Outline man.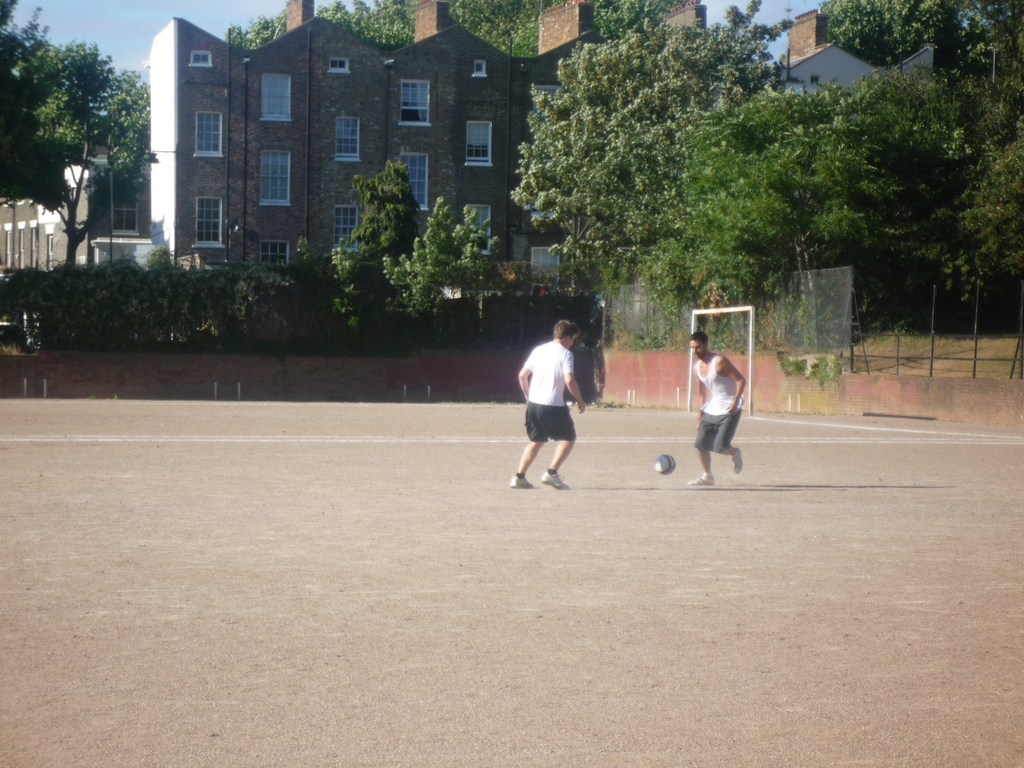
Outline: [511,318,588,486].
